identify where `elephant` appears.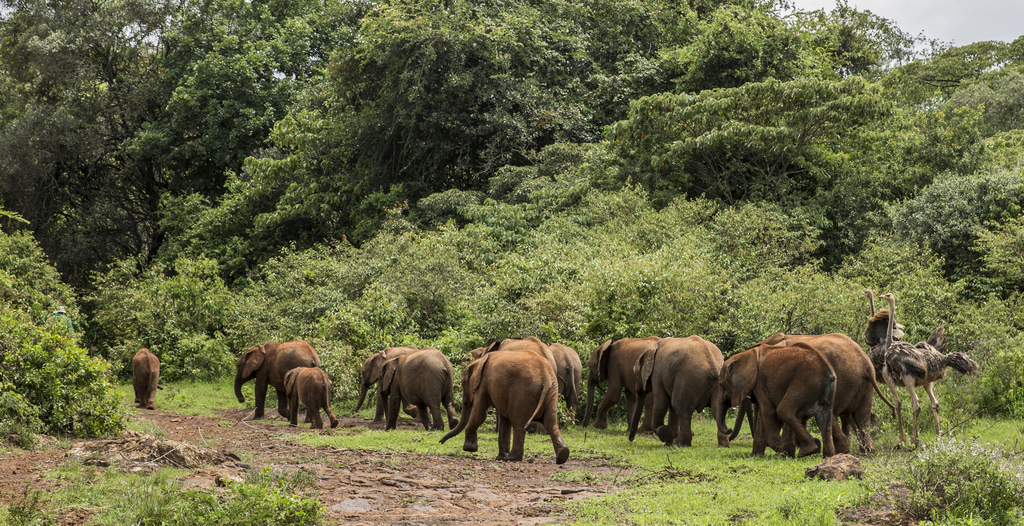
Appears at Rect(615, 334, 740, 449).
